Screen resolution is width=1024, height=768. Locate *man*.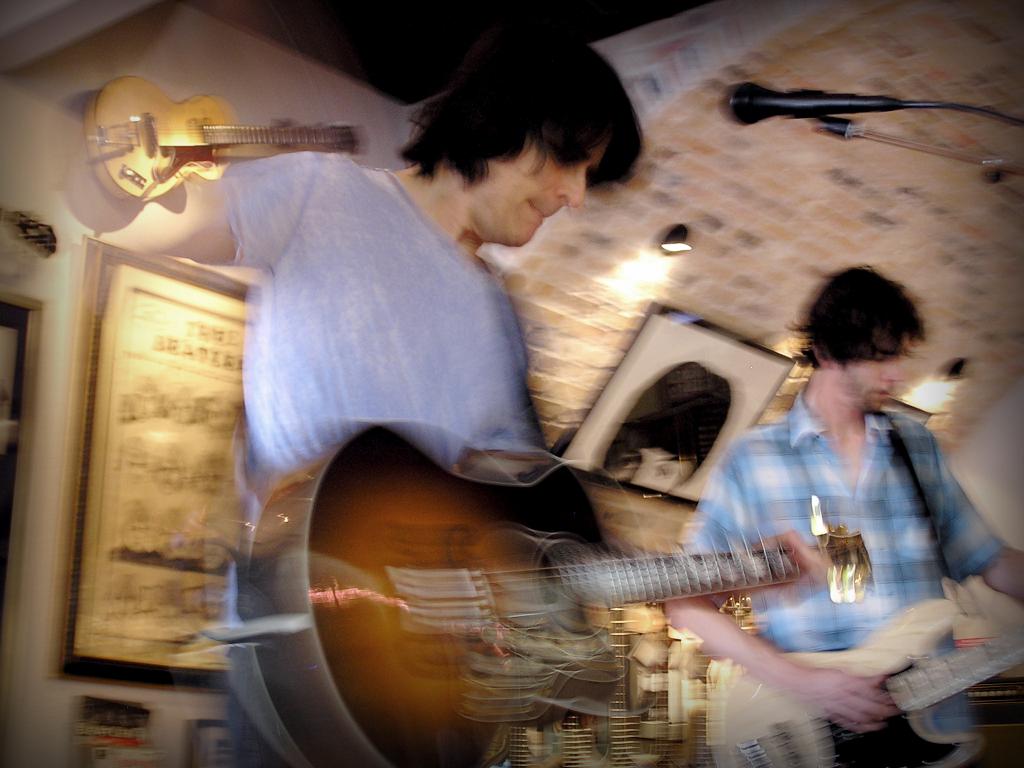
box(107, 28, 841, 767).
